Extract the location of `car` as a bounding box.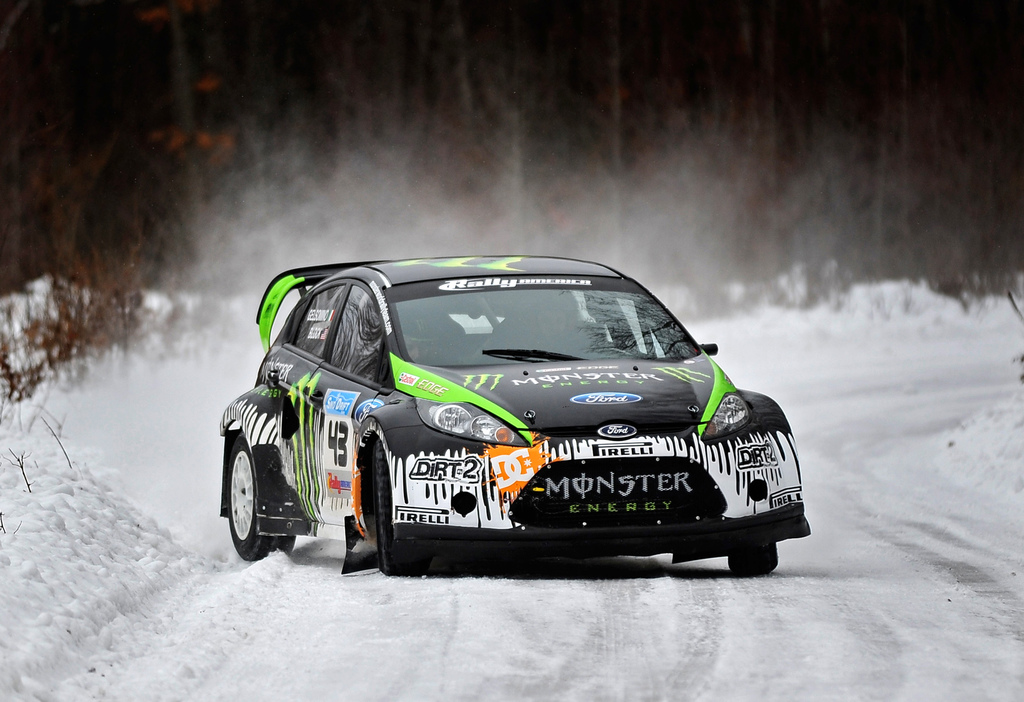
box(214, 248, 813, 571).
